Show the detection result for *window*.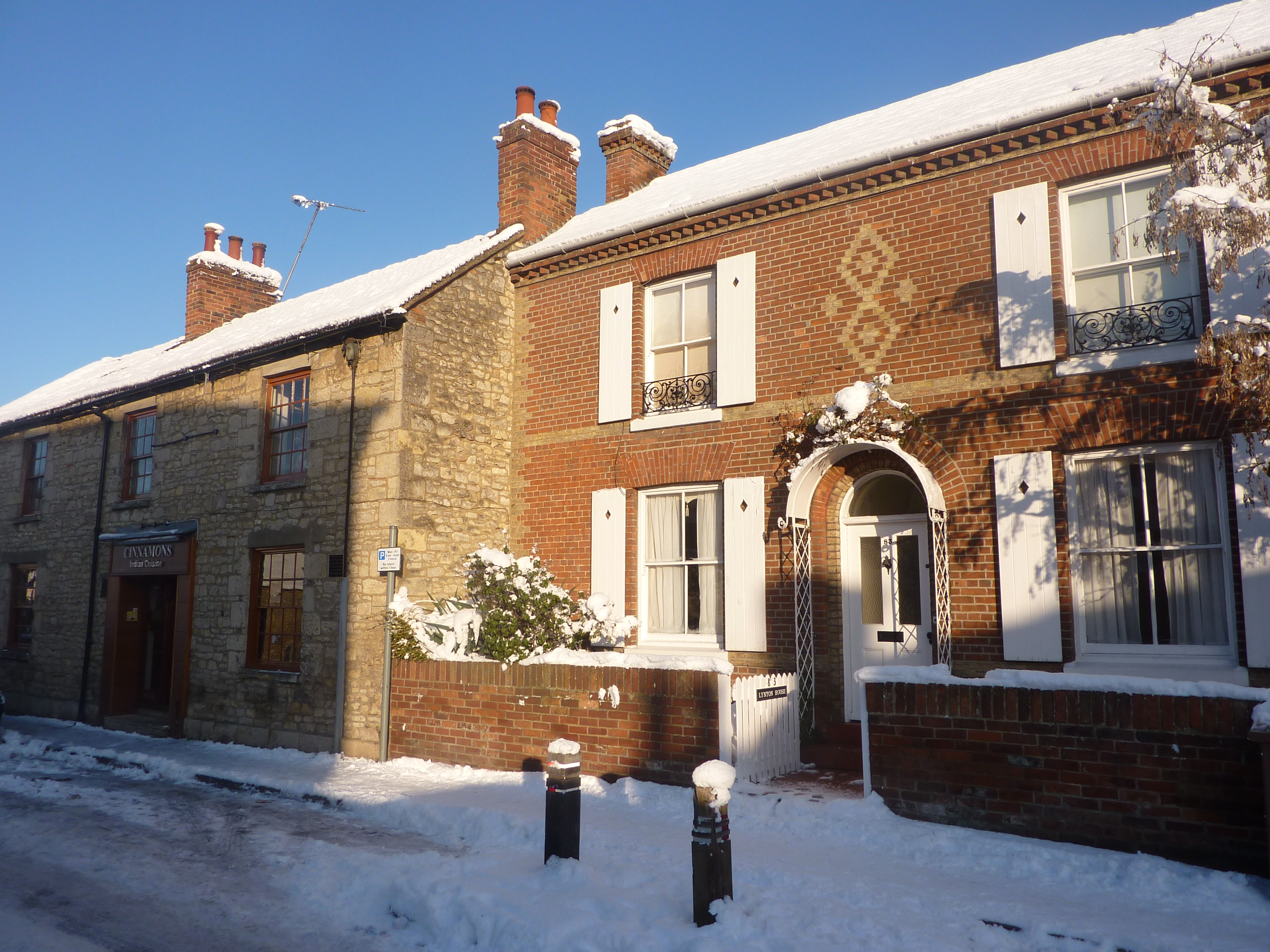
205, 165, 267, 227.
